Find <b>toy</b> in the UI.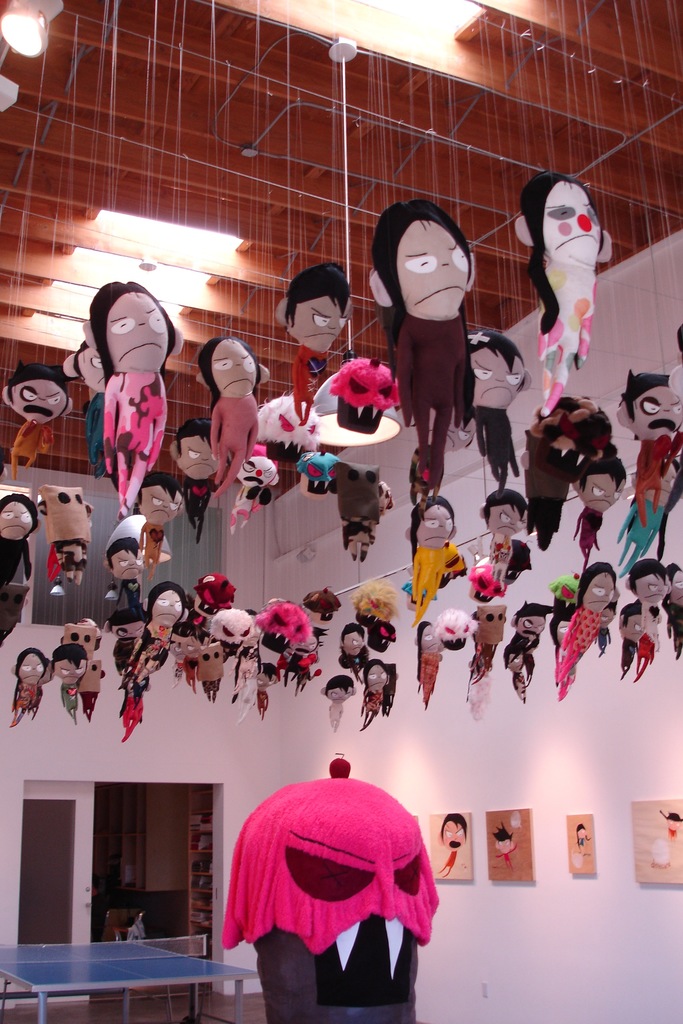
UI element at [1,652,56,734].
